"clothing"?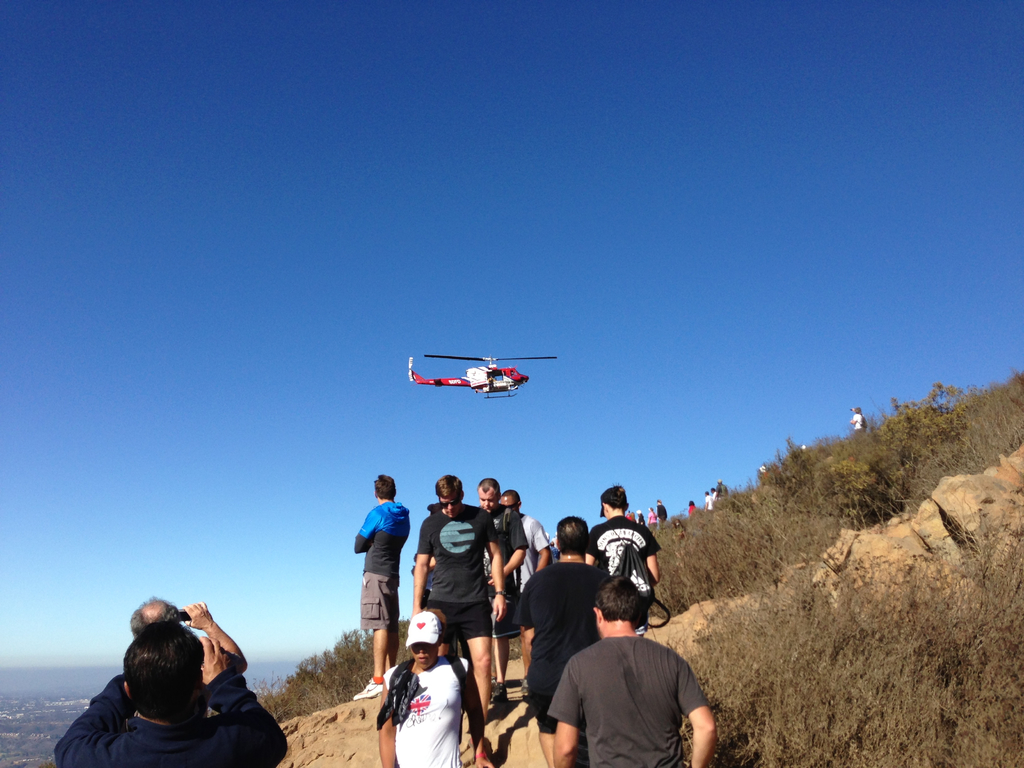
box=[205, 638, 241, 715]
